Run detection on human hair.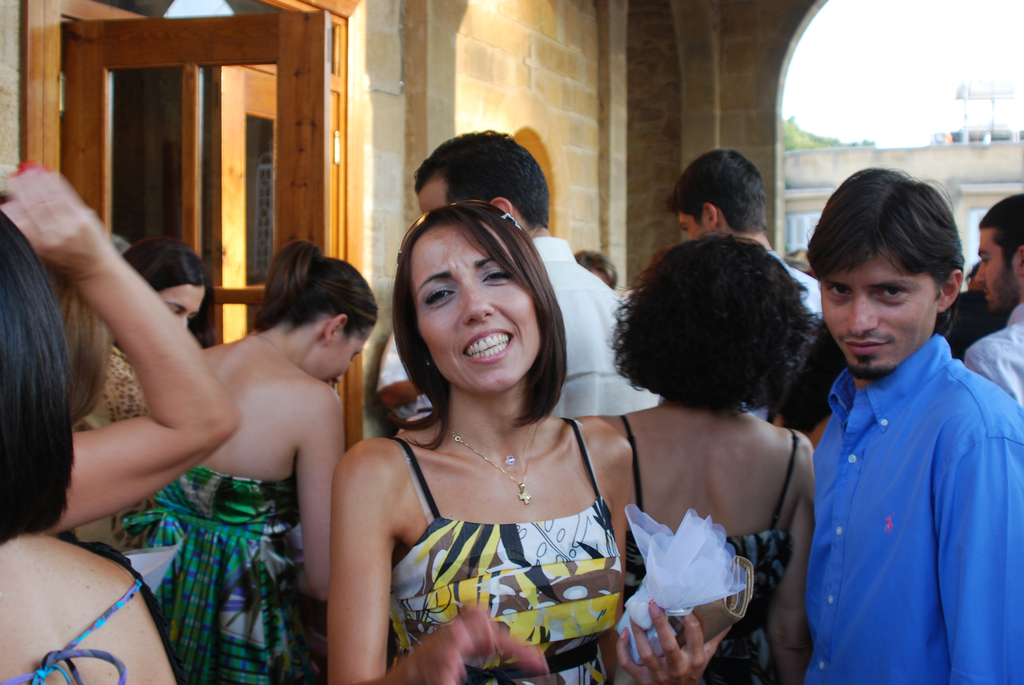
Result: locate(824, 173, 971, 357).
